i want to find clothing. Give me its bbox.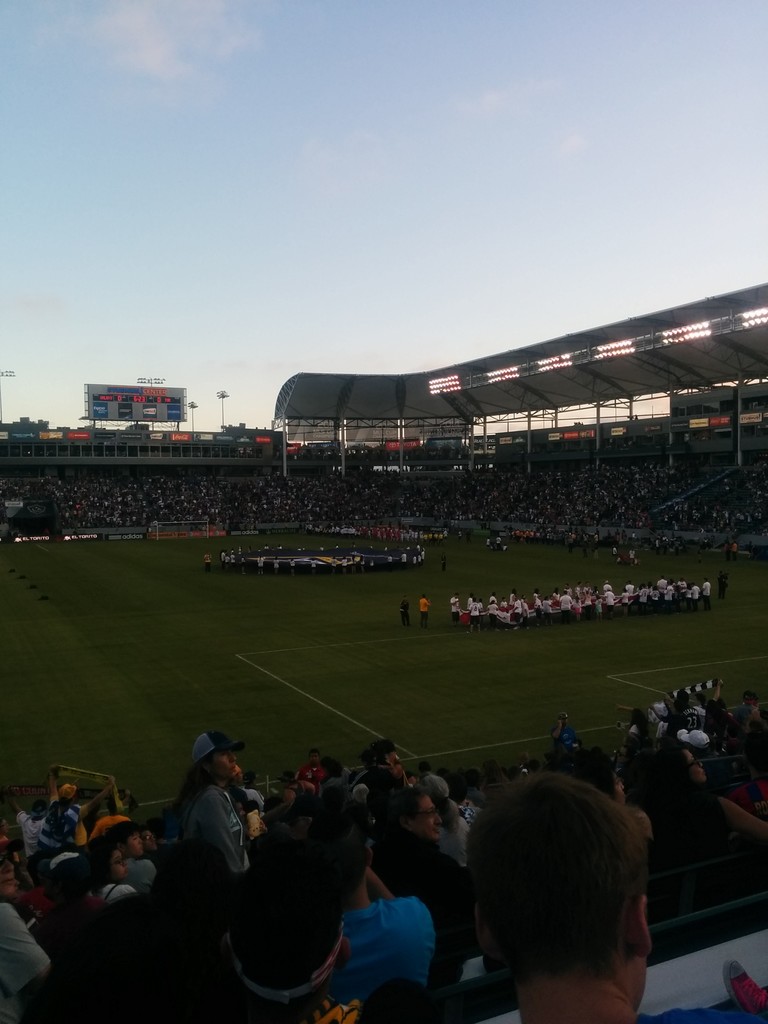
[610,671,767,908].
